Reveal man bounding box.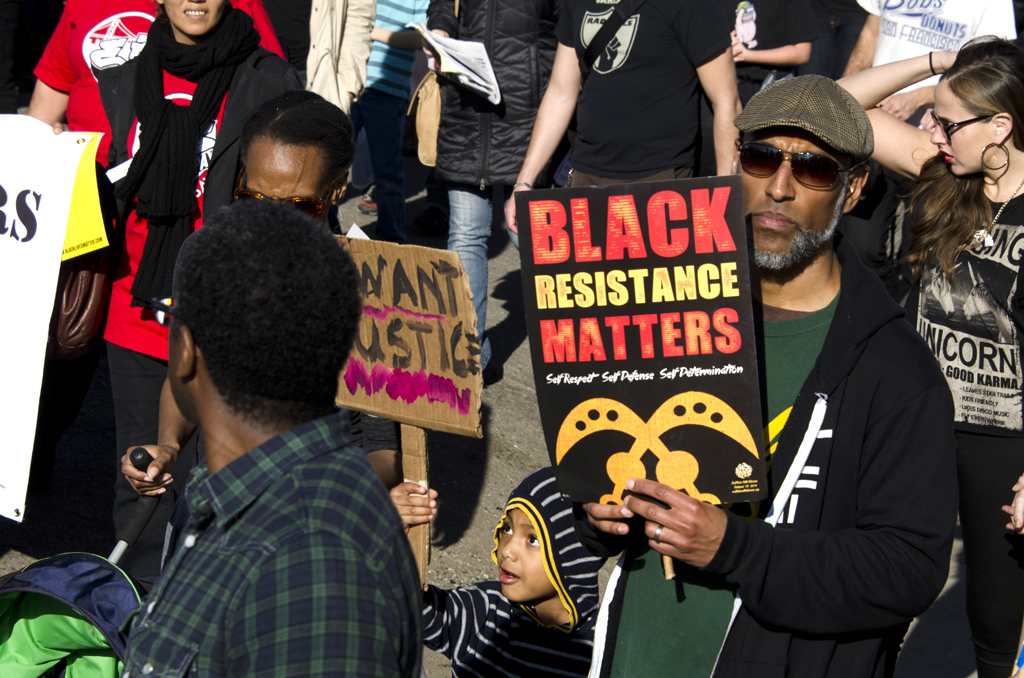
Revealed: <bbox>25, 0, 296, 168</bbox>.
